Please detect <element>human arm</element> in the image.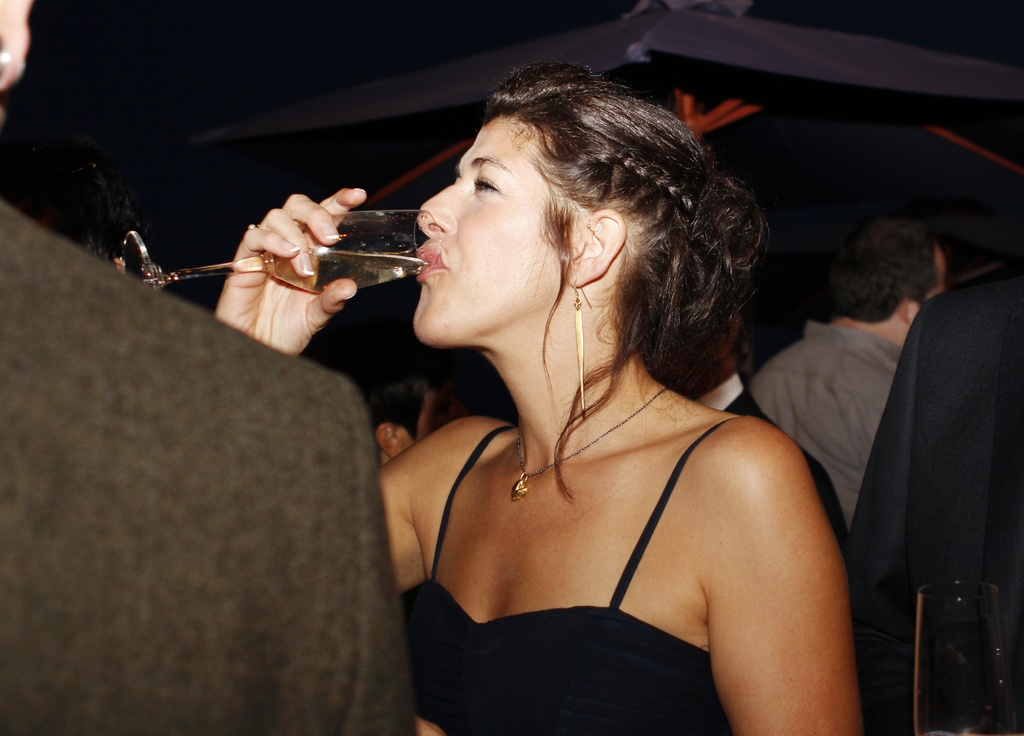
locate(712, 416, 860, 735).
